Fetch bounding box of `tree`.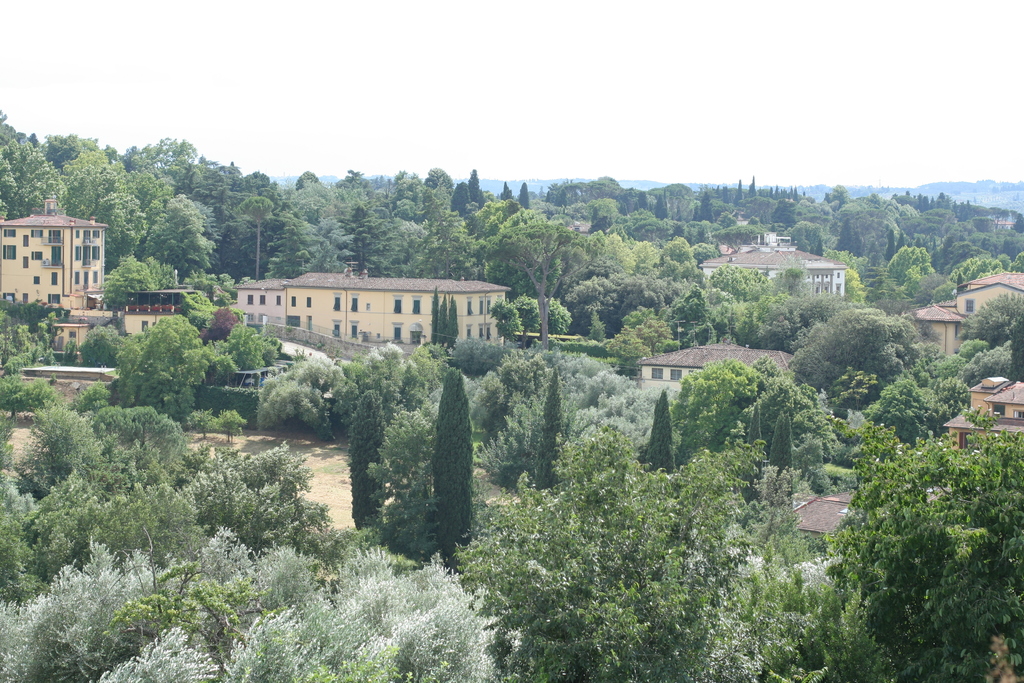
Bbox: pyautogui.locateOnScreen(228, 192, 286, 288).
